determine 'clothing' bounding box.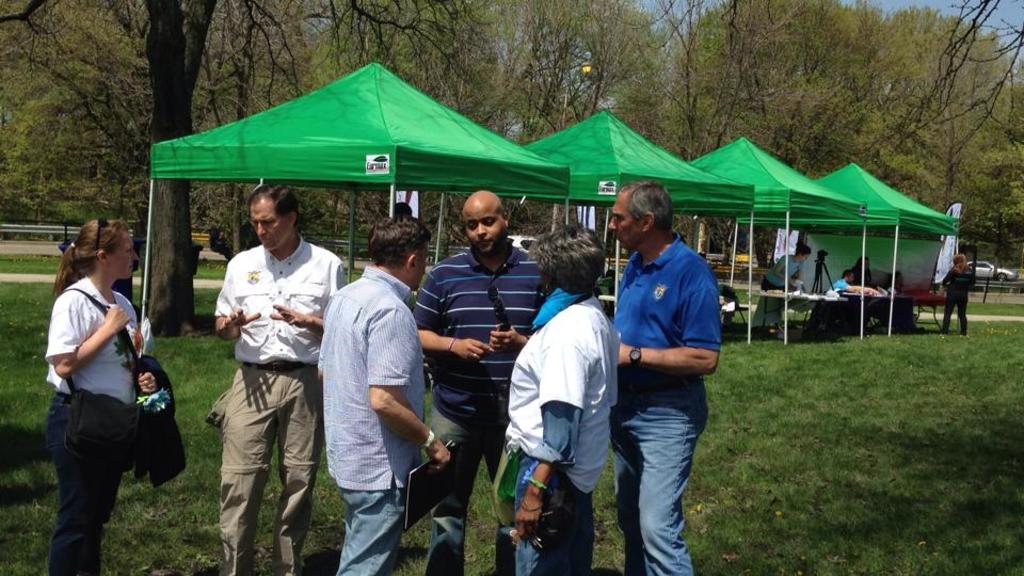
Determined: pyautogui.locateOnScreen(205, 228, 342, 575).
